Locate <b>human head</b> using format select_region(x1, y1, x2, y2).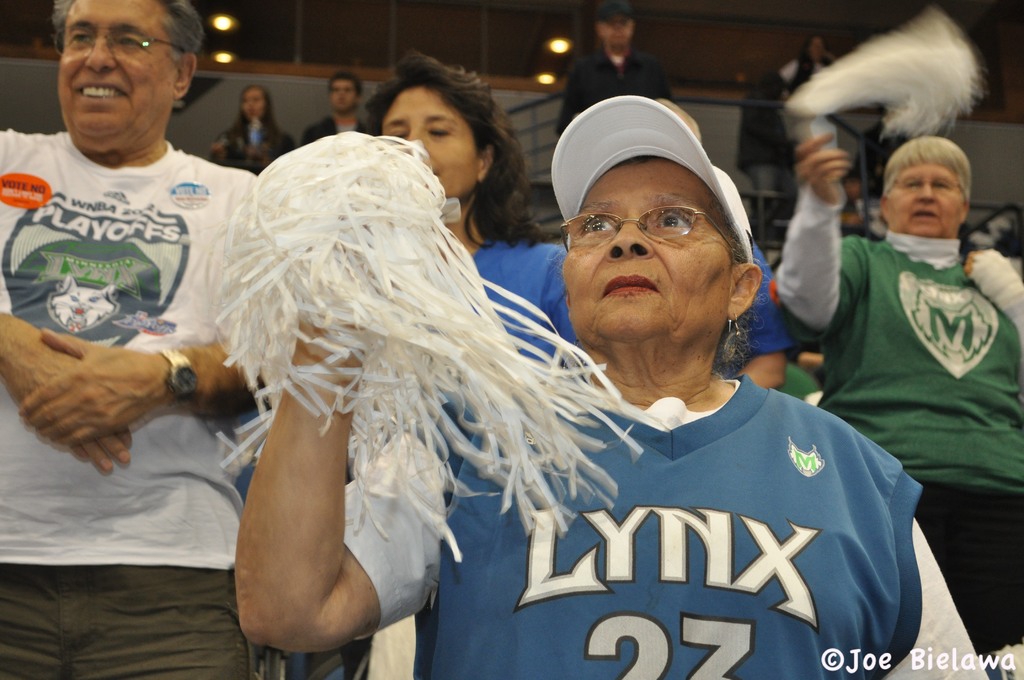
select_region(543, 134, 756, 333).
